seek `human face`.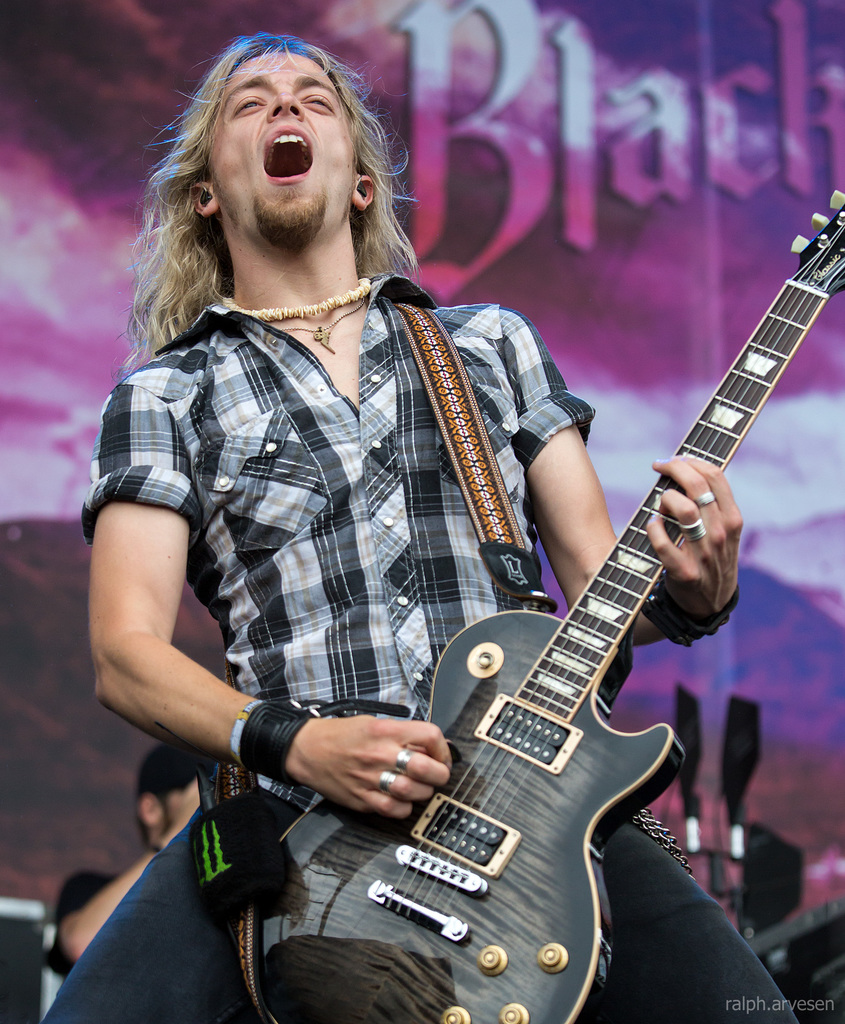
{"x1": 206, "y1": 54, "x2": 360, "y2": 244}.
